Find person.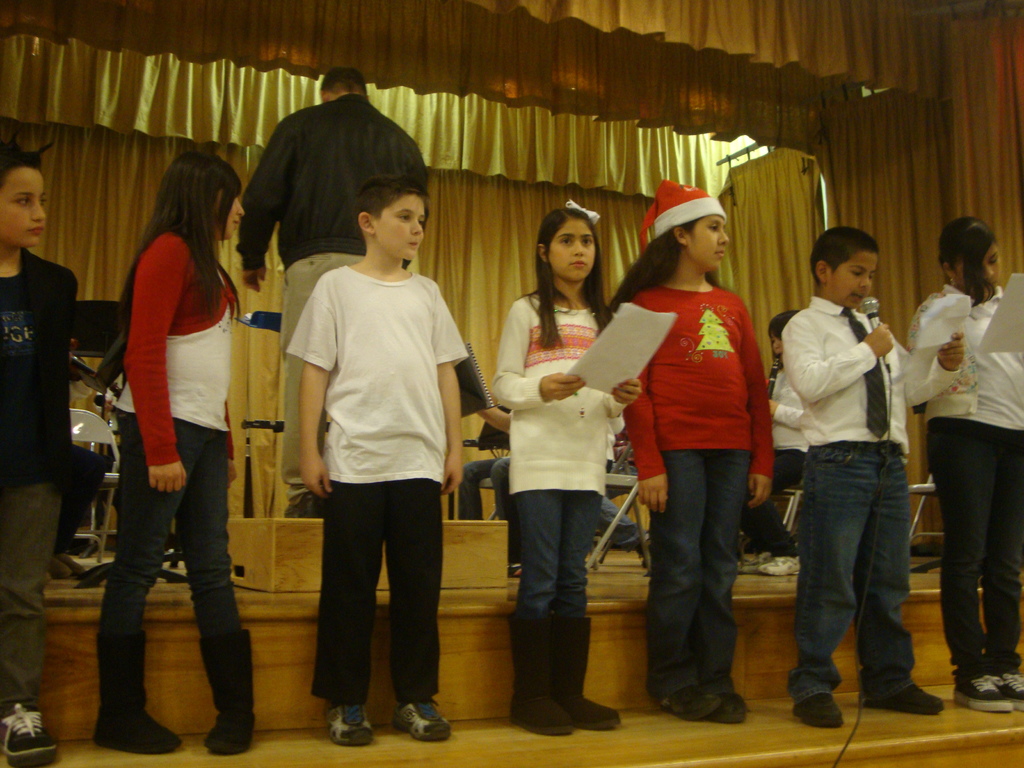
rect(83, 121, 255, 735).
